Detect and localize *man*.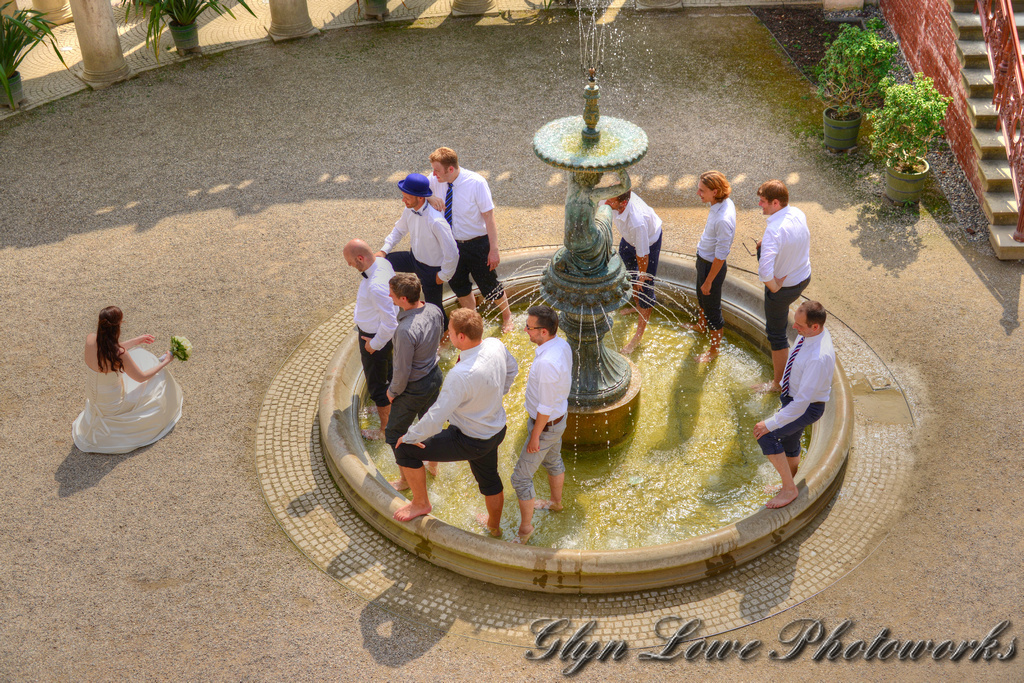
Localized at {"x1": 344, "y1": 238, "x2": 400, "y2": 441}.
